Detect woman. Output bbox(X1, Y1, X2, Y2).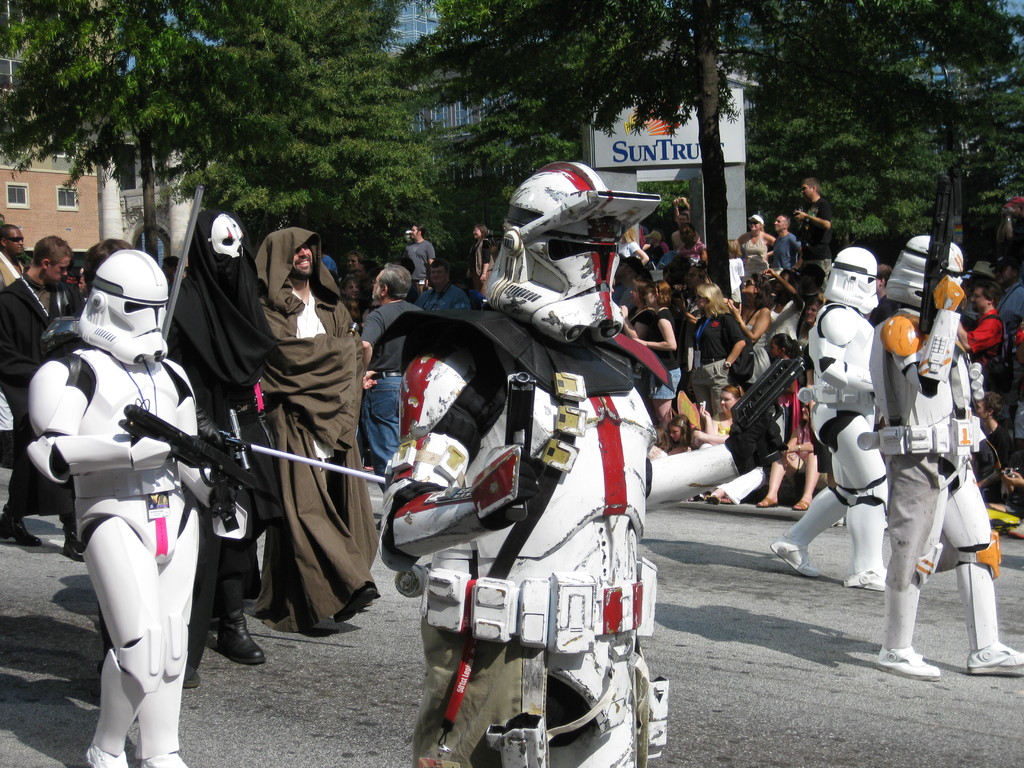
bbox(634, 281, 679, 435).
